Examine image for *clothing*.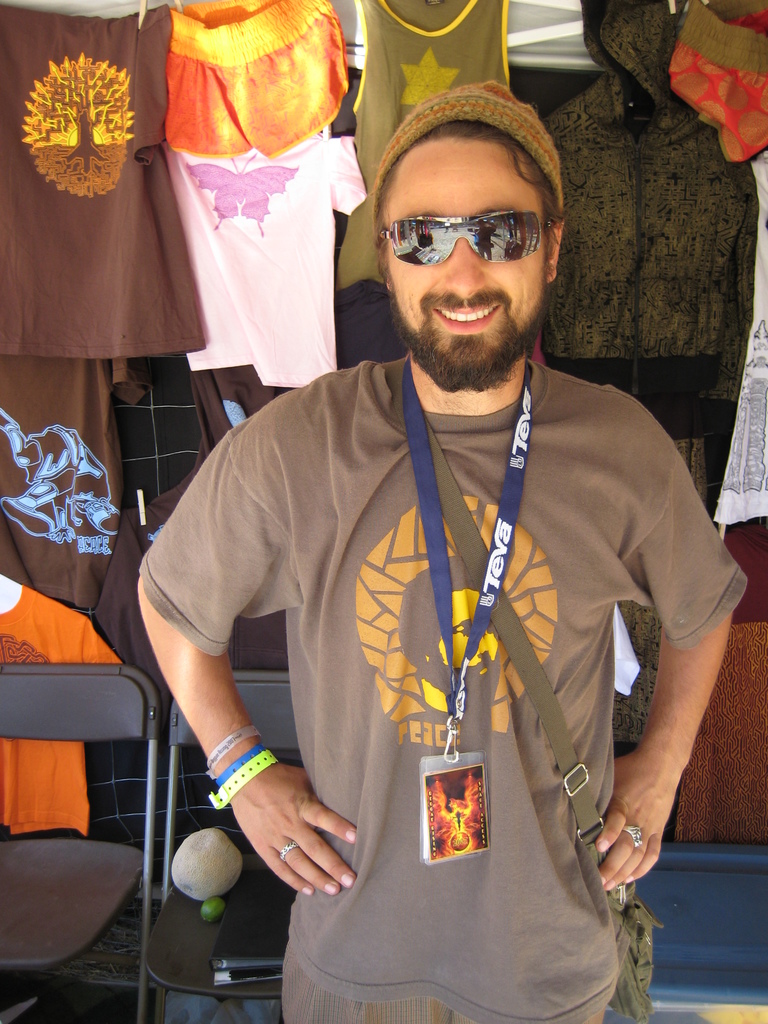
Examination result: [x1=335, y1=271, x2=407, y2=379].
